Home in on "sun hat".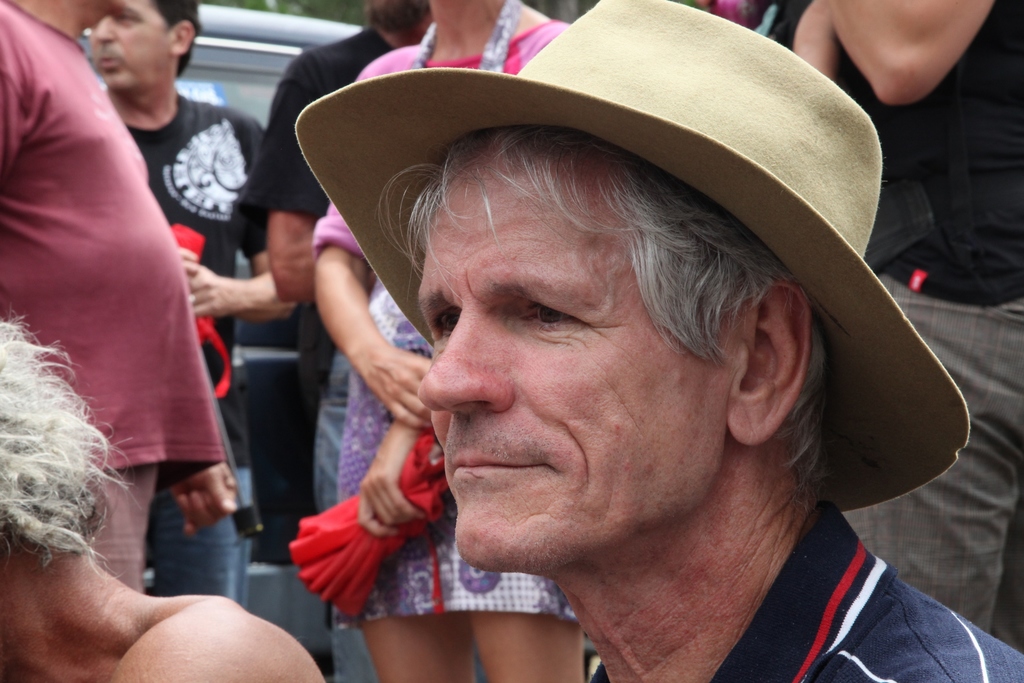
Homed in at 289 0 966 520.
